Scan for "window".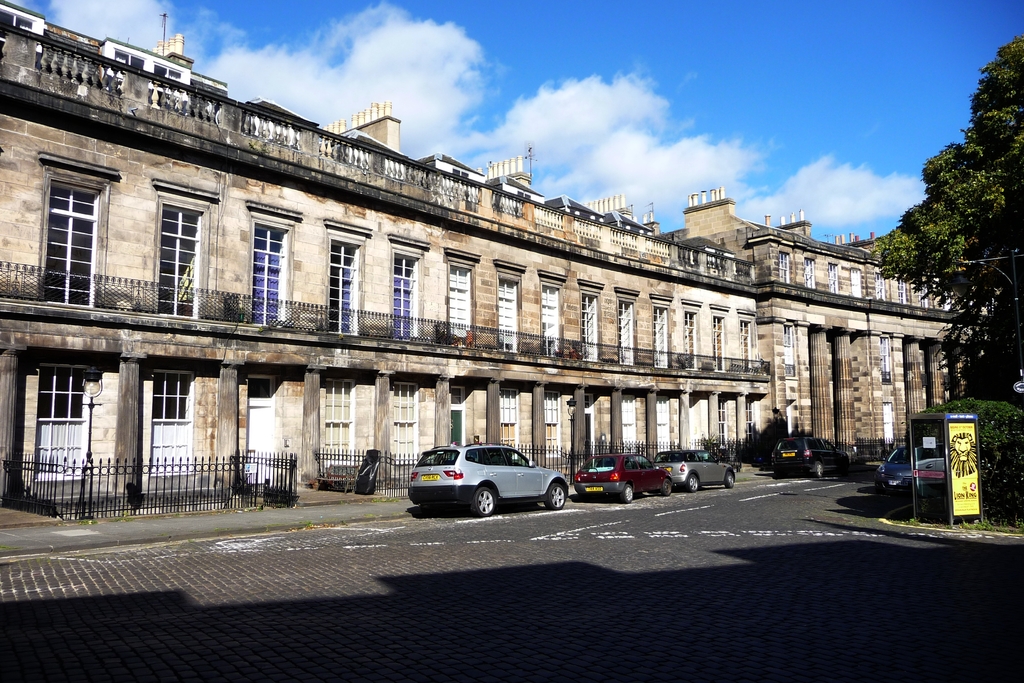
Scan result: 852/270/862/297.
